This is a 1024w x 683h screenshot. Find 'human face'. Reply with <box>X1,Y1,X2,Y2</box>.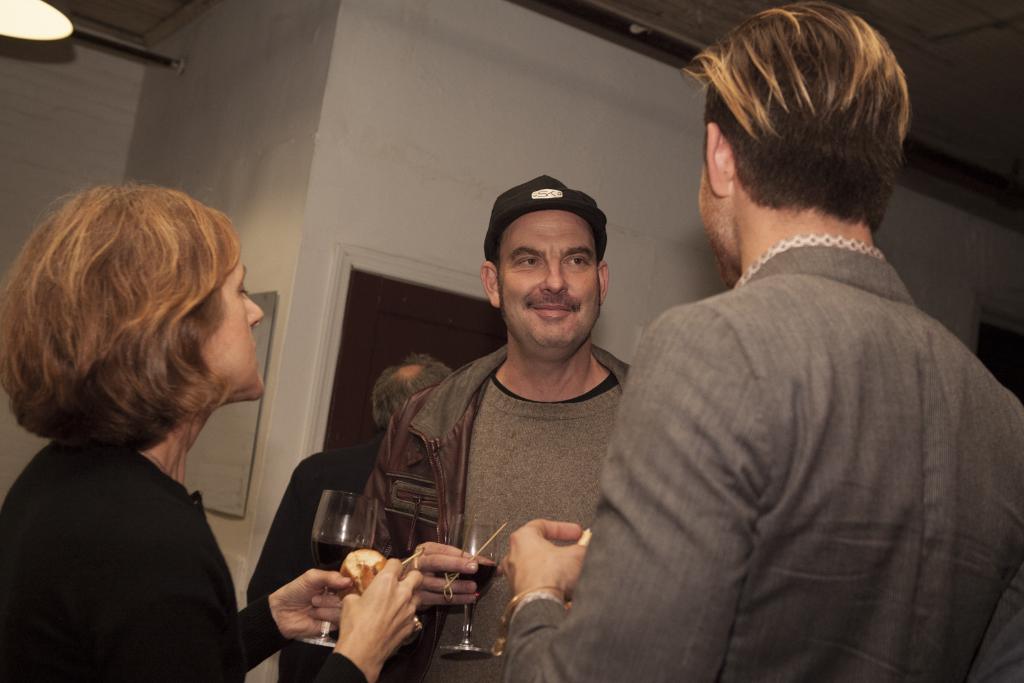
<box>500,209,601,347</box>.
